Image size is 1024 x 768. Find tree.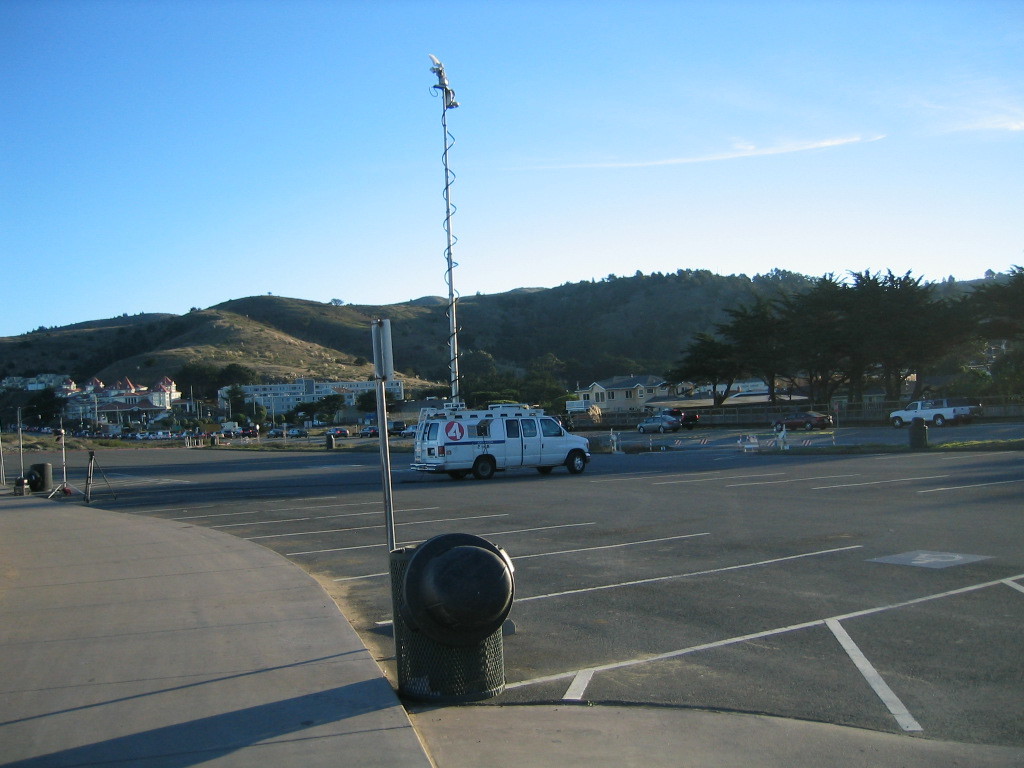
(x1=295, y1=403, x2=321, y2=426).
